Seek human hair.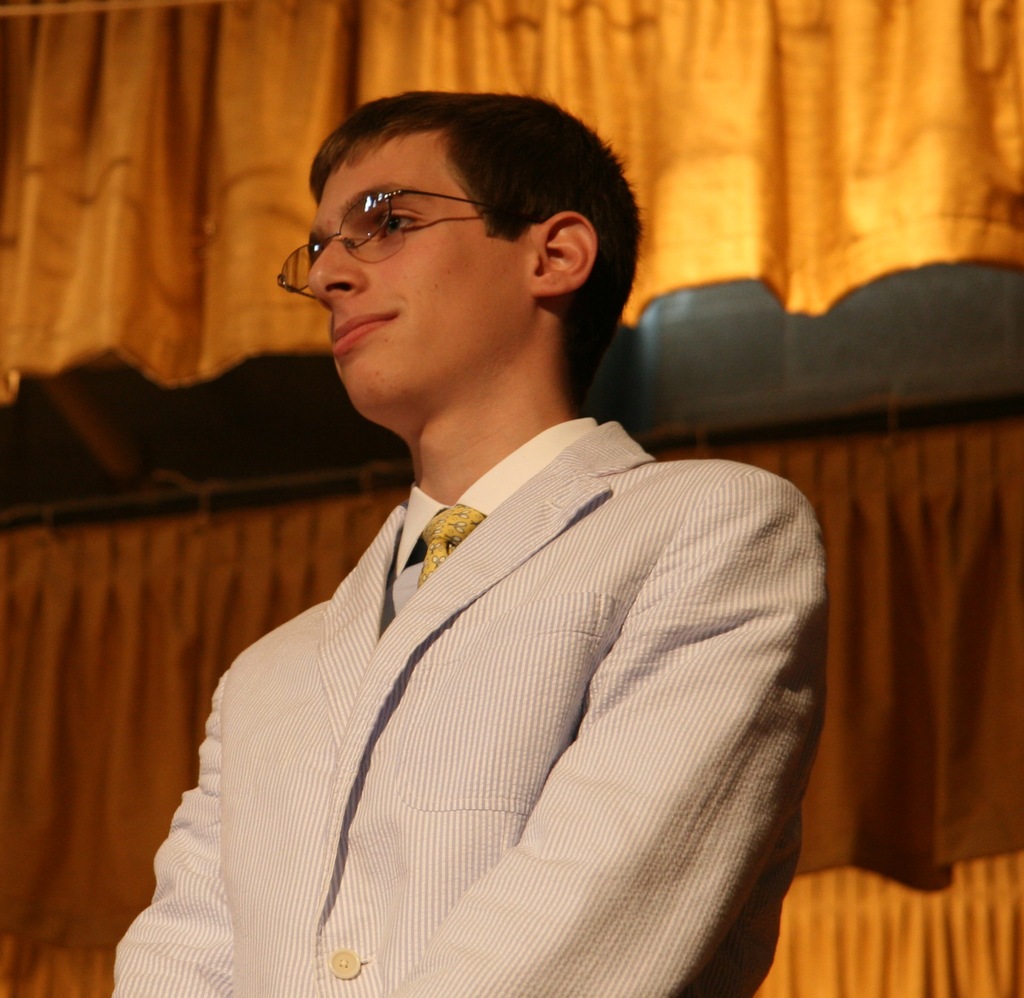
(320, 83, 646, 345).
